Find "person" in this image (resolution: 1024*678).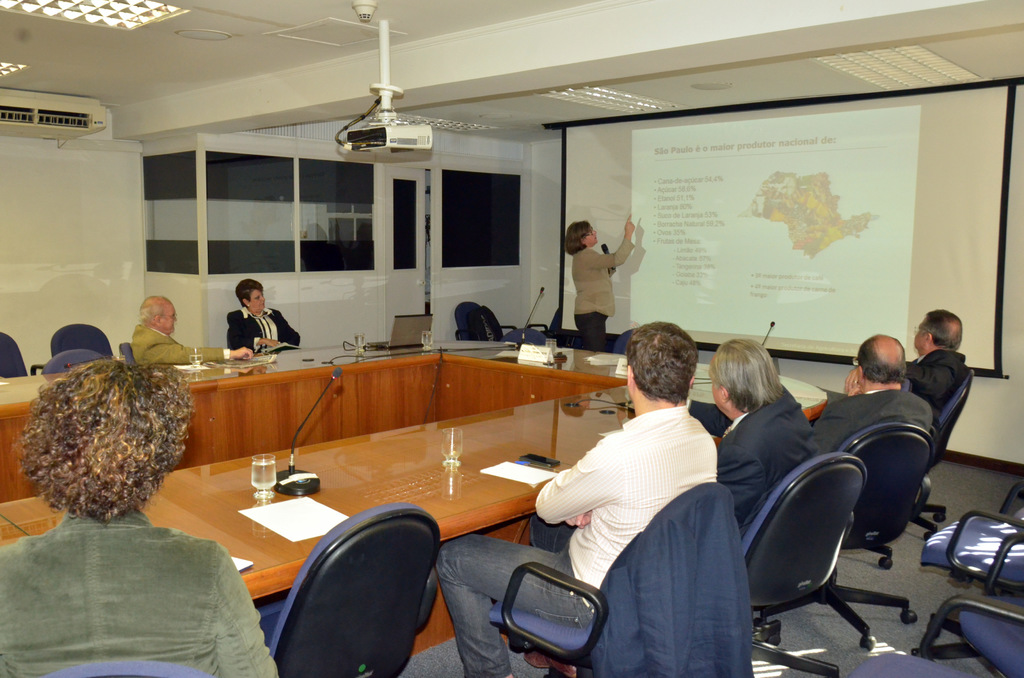
rect(438, 318, 714, 677).
